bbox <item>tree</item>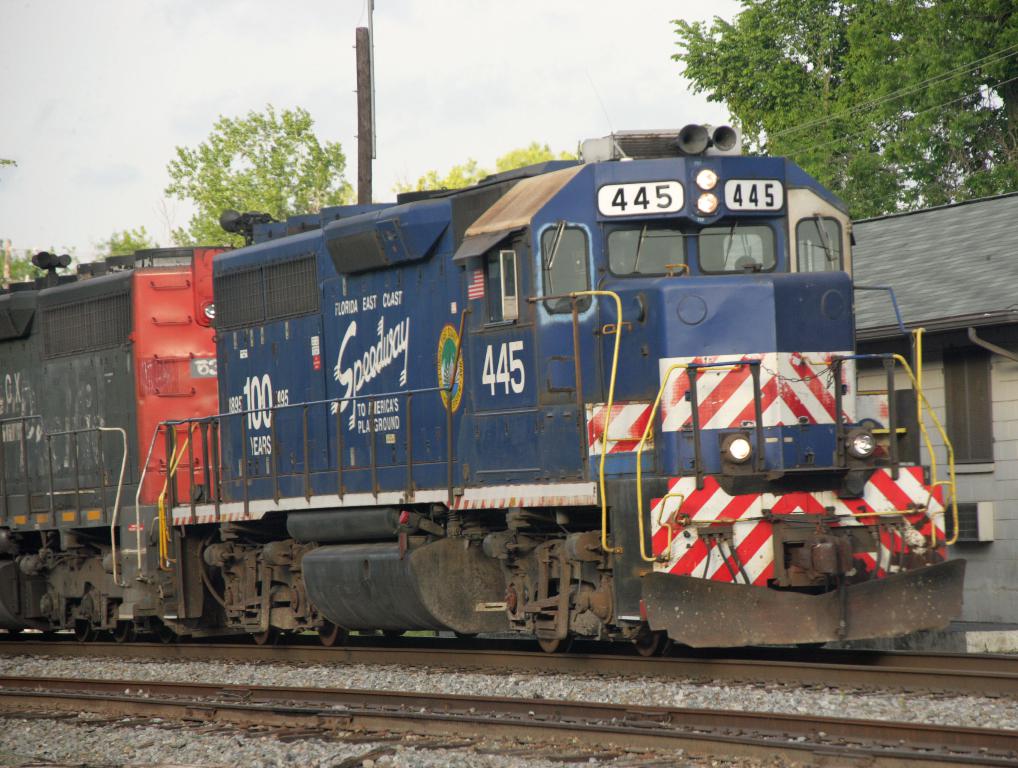
<box>400,143,571,190</box>
